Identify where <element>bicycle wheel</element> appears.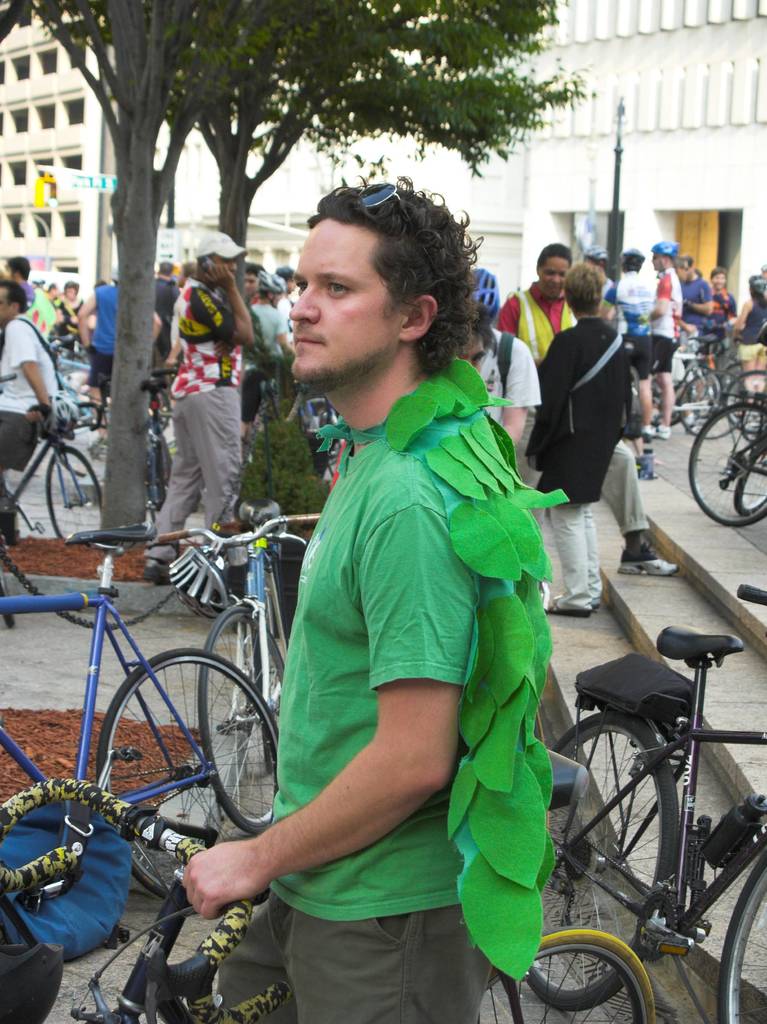
Appears at <region>688, 402, 766, 533</region>.
